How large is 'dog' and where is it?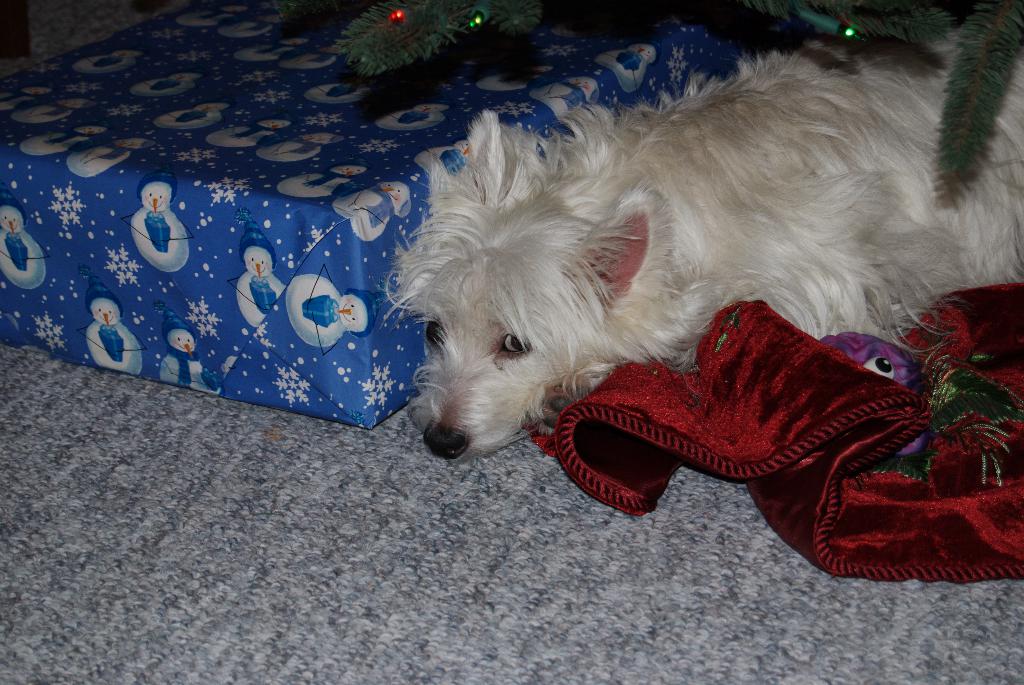
Bounding box: BBox(332, 54, 1022, 462).
